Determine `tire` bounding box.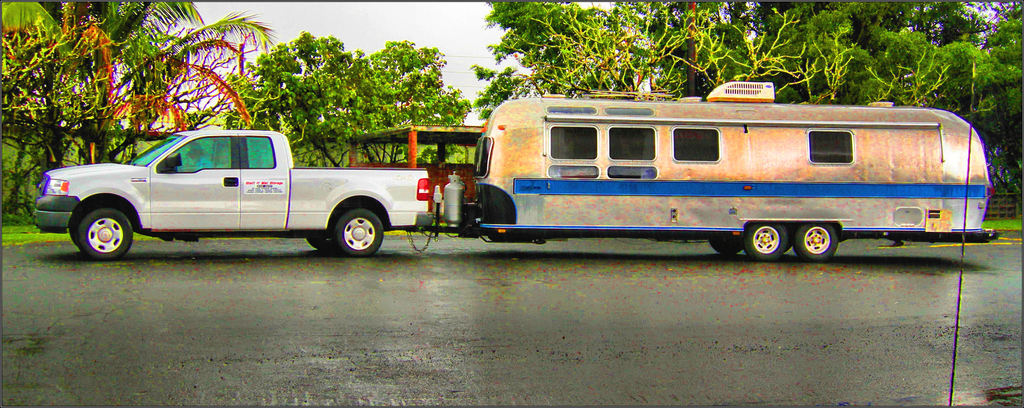
Determined: (x1=76, y1=205, x2=138, y2=260).
